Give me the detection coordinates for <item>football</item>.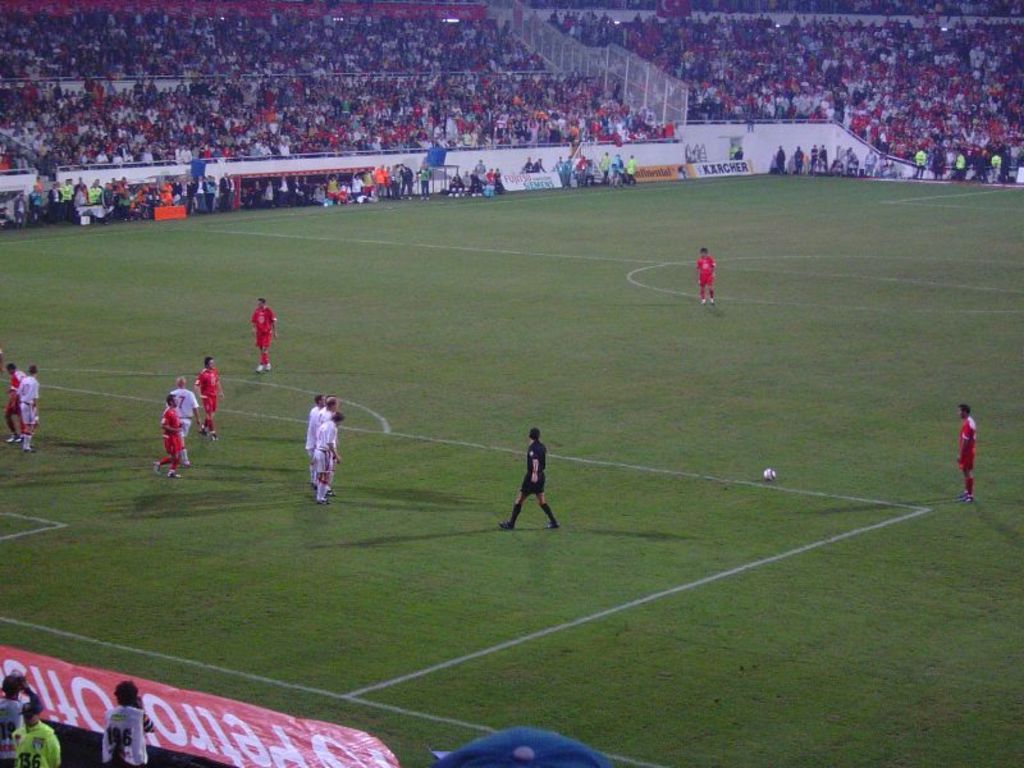
x1=763 y1=468 x2=776 y2=479.
